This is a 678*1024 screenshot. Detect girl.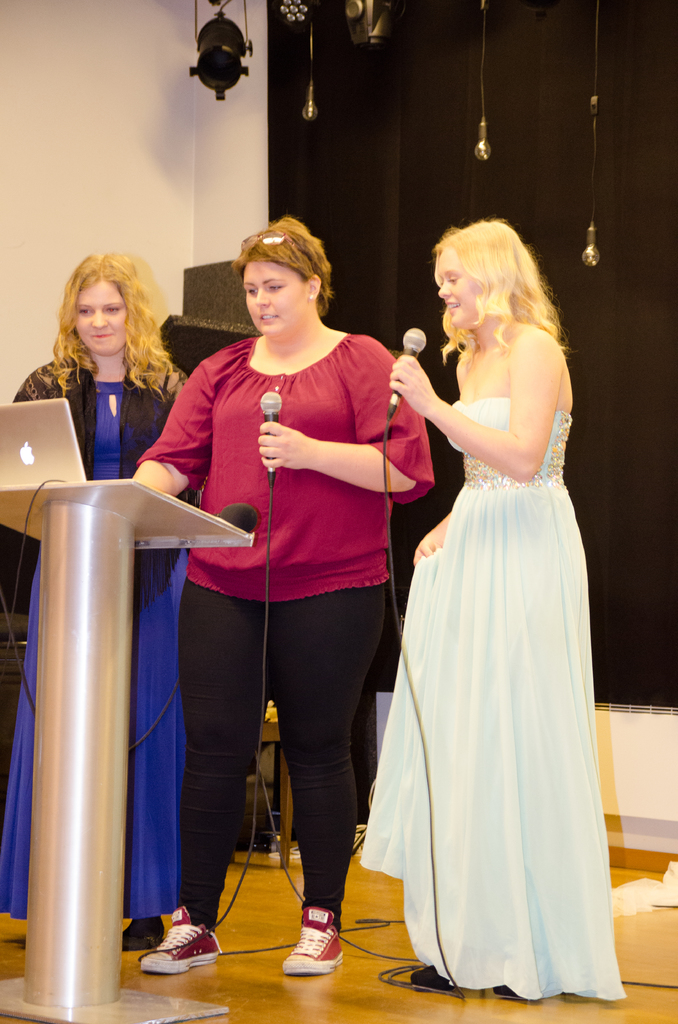
select_region(360, 216, 628, 1004).
